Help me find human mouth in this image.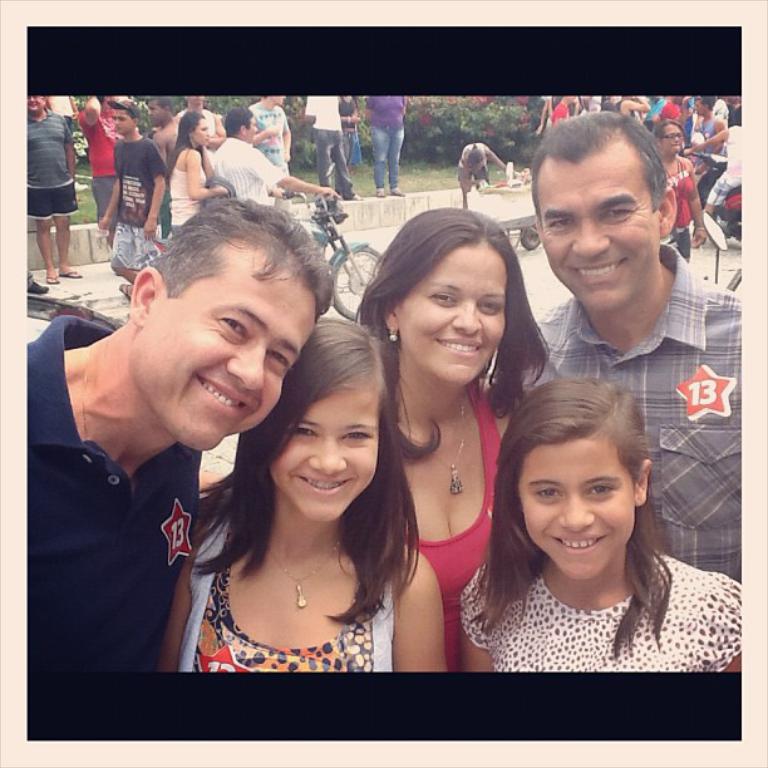
Found it: 434/336/483/354.
